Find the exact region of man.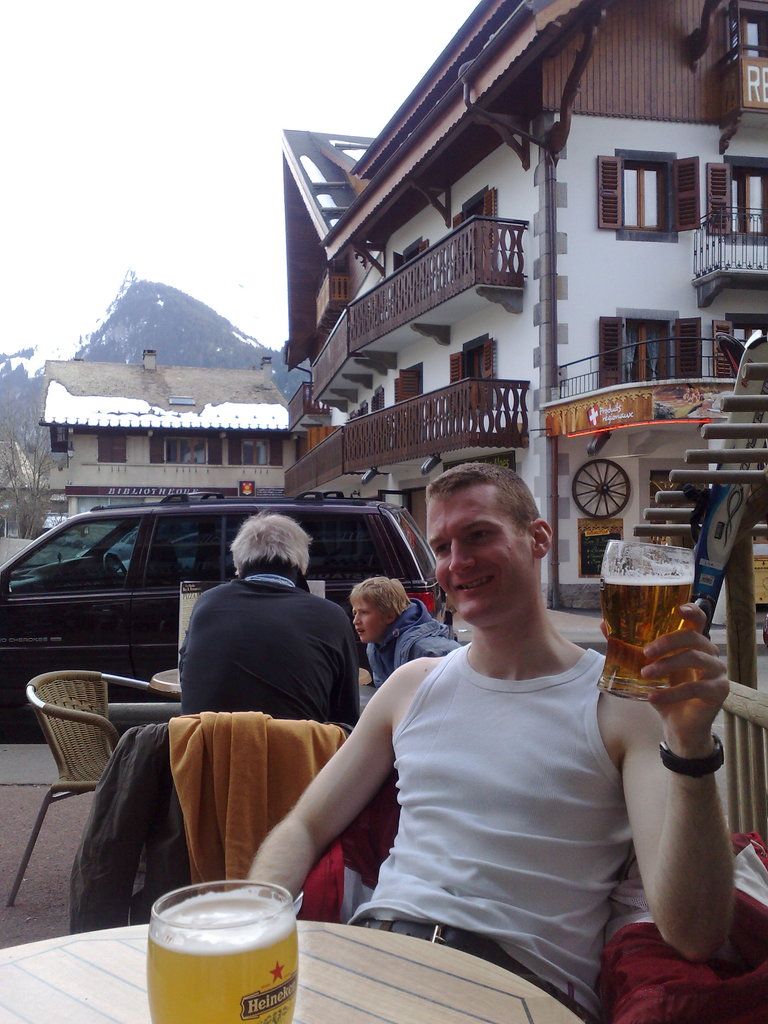
Exact region: bbox=(179, 514, 362, 734).
